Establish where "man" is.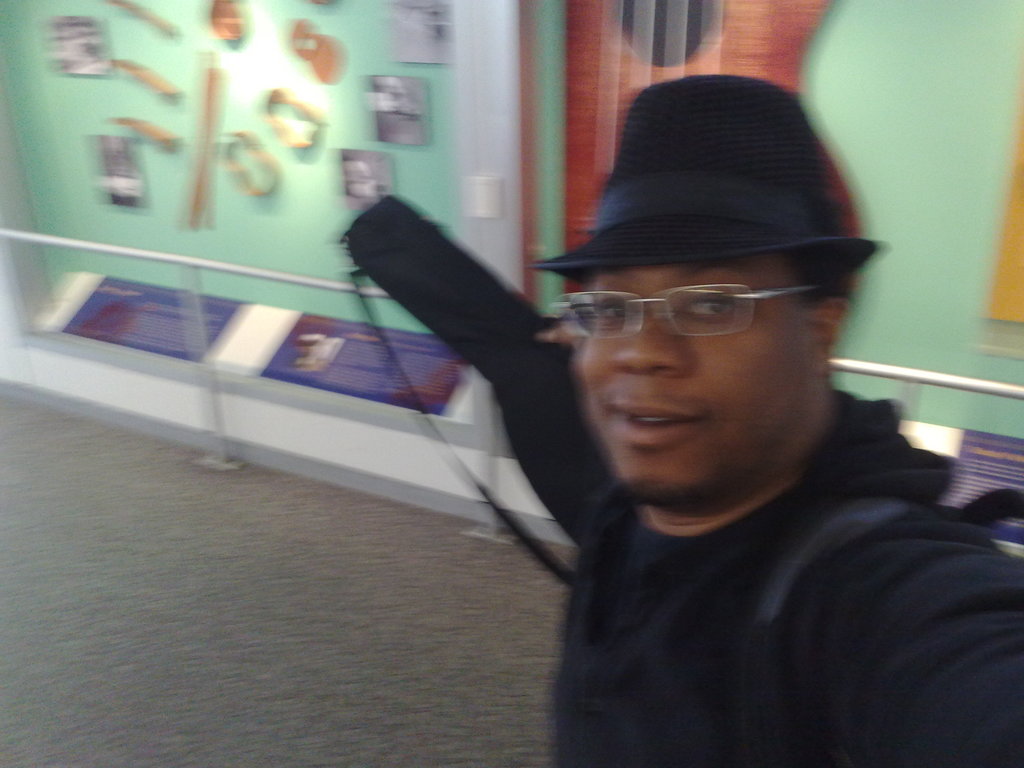
Established at [x1=429, y1=65, x2=1023, y2=744].
